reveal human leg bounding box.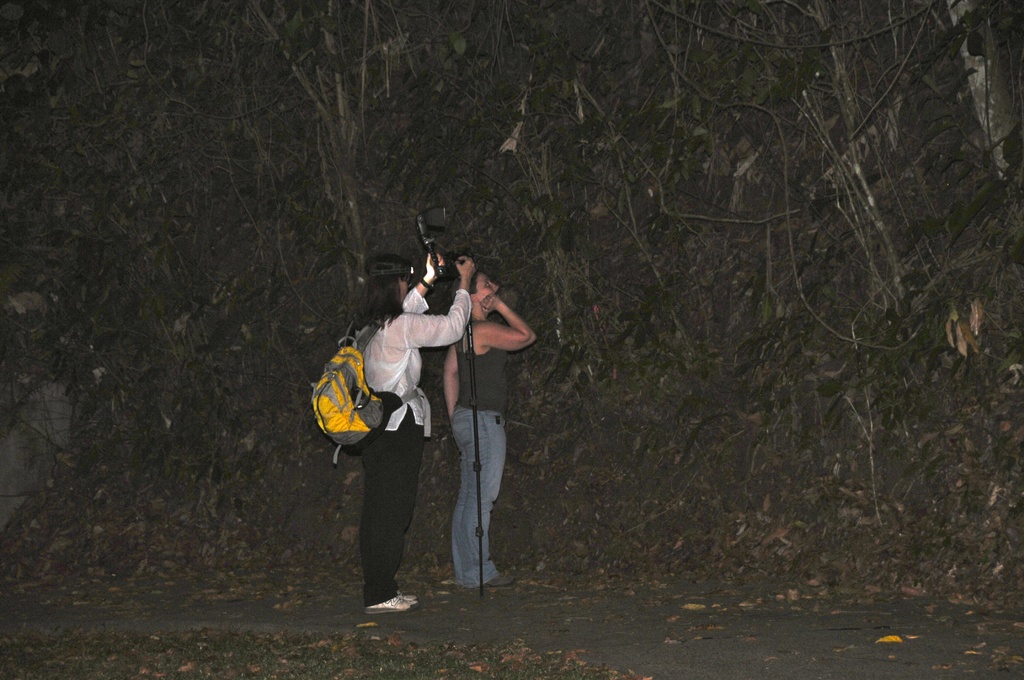
Revealed: 444/378/516/613.
